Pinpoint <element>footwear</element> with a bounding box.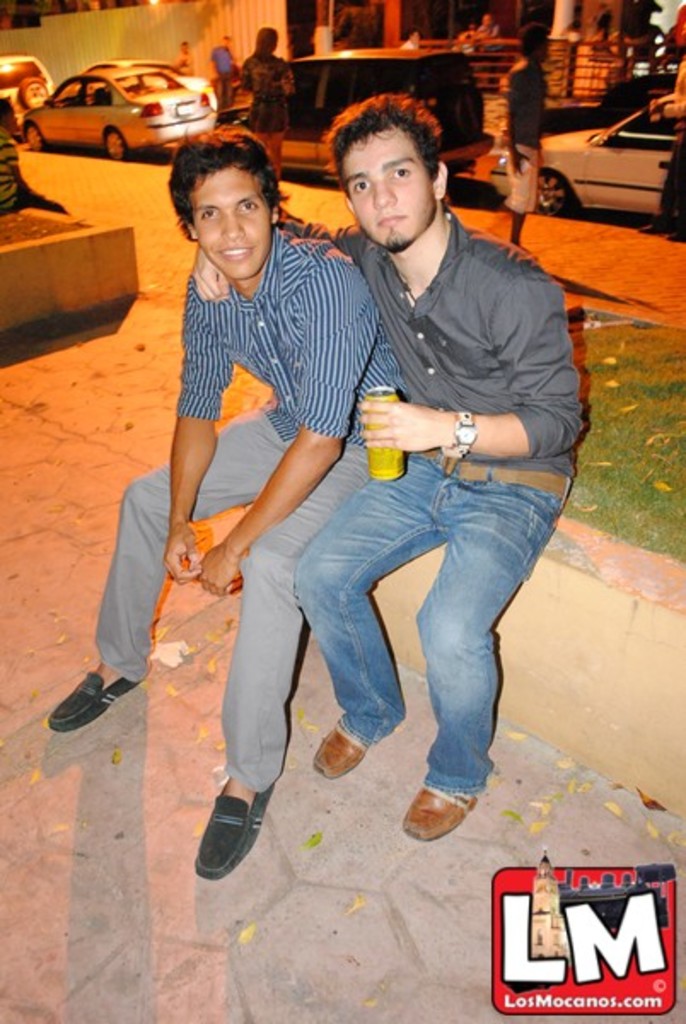
312,725,363,777.
